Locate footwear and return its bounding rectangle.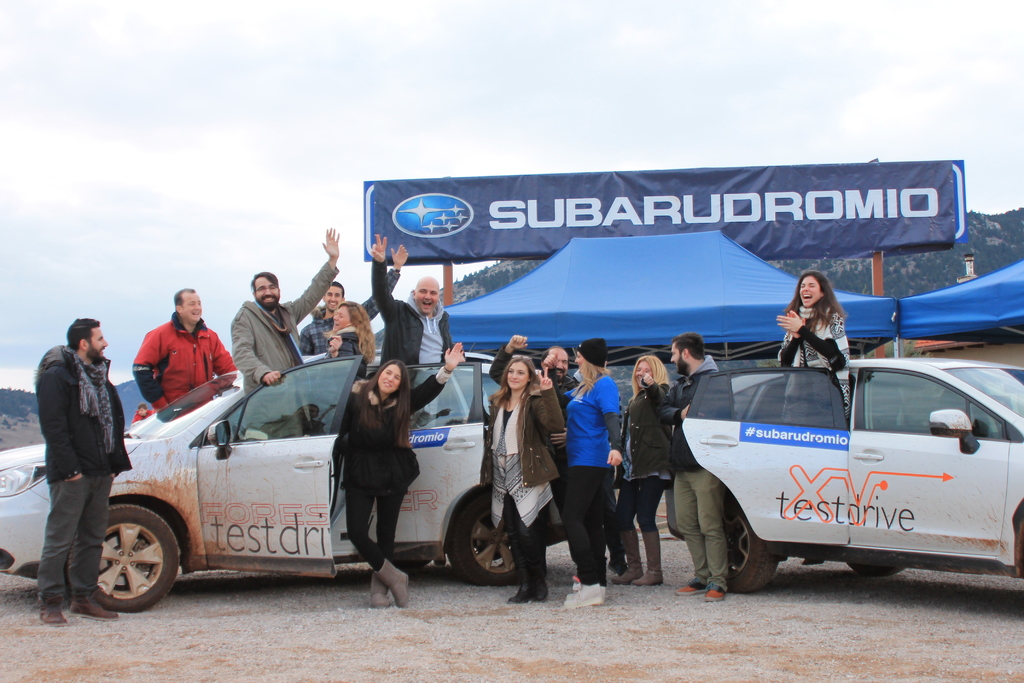
(left=670, top=573, right=720, bottom=604).
